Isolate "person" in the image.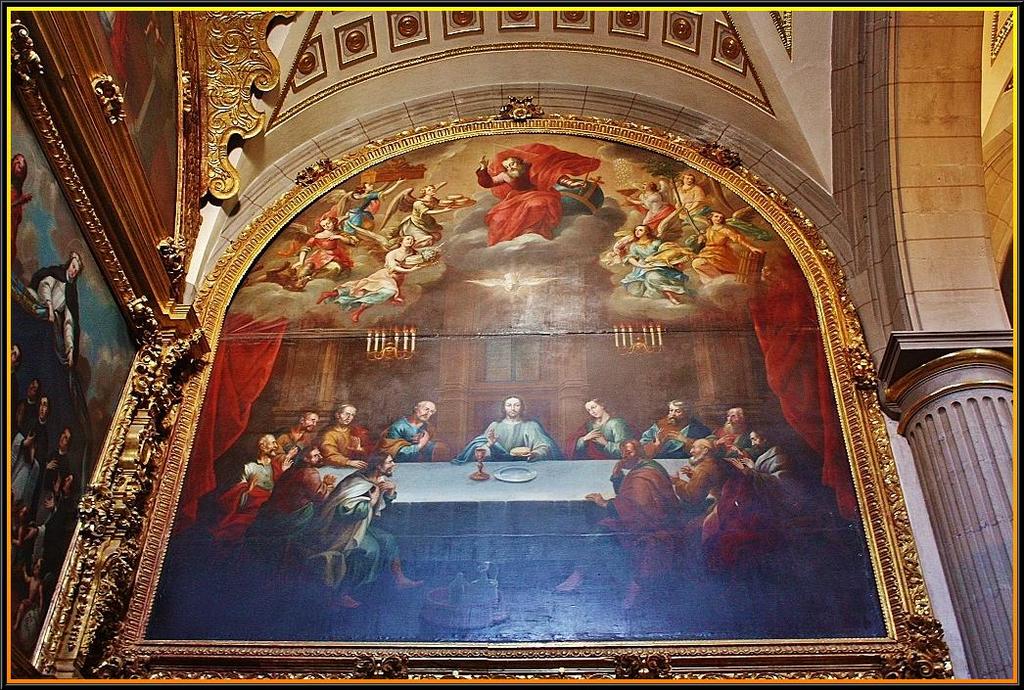
Isolated region: <box>258,446,340,533</box>.
